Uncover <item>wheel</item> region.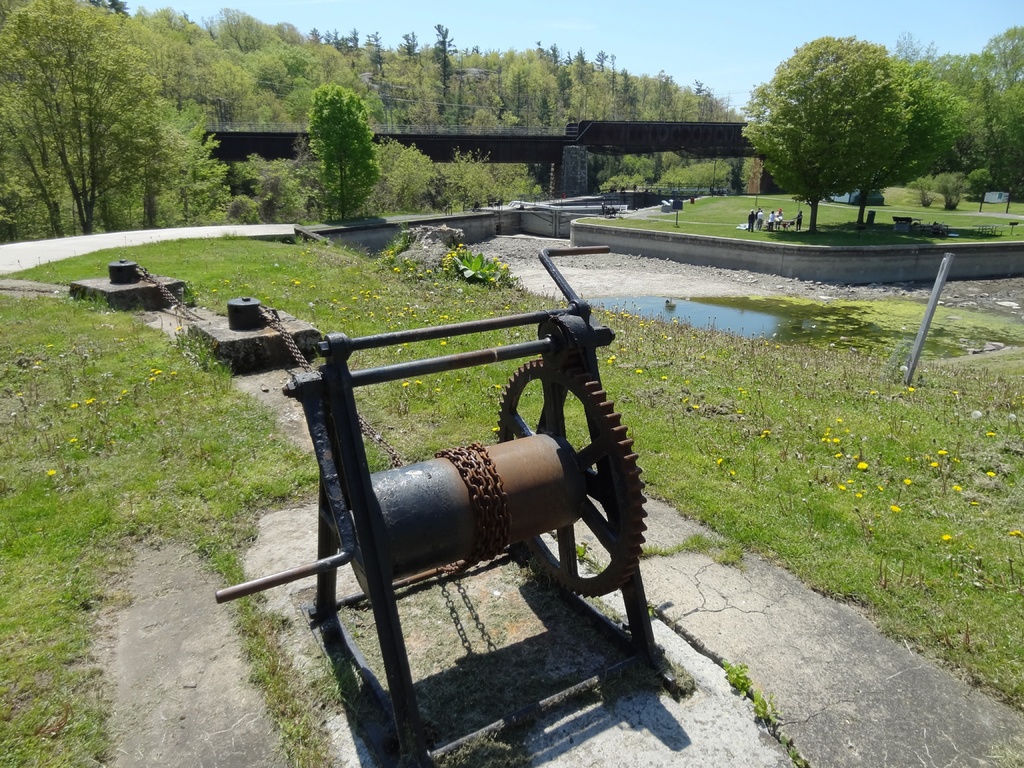
Uncovered: box=[490, 359, 650, 596].
